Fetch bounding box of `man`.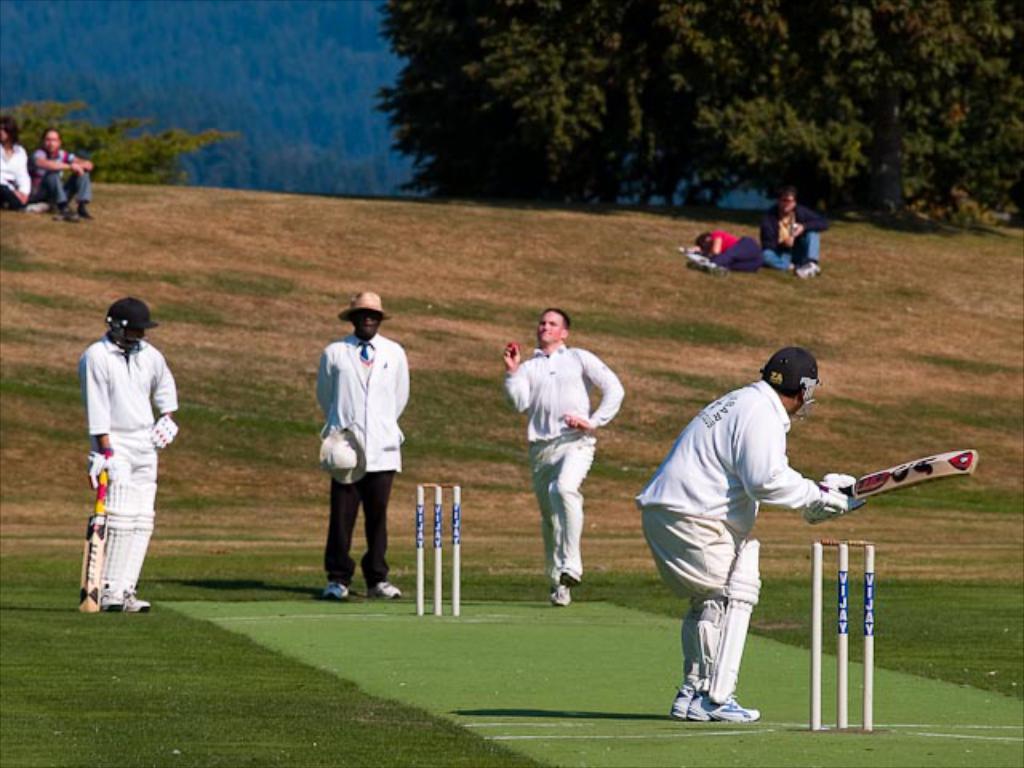
Bbox: 27/126/98/227.
